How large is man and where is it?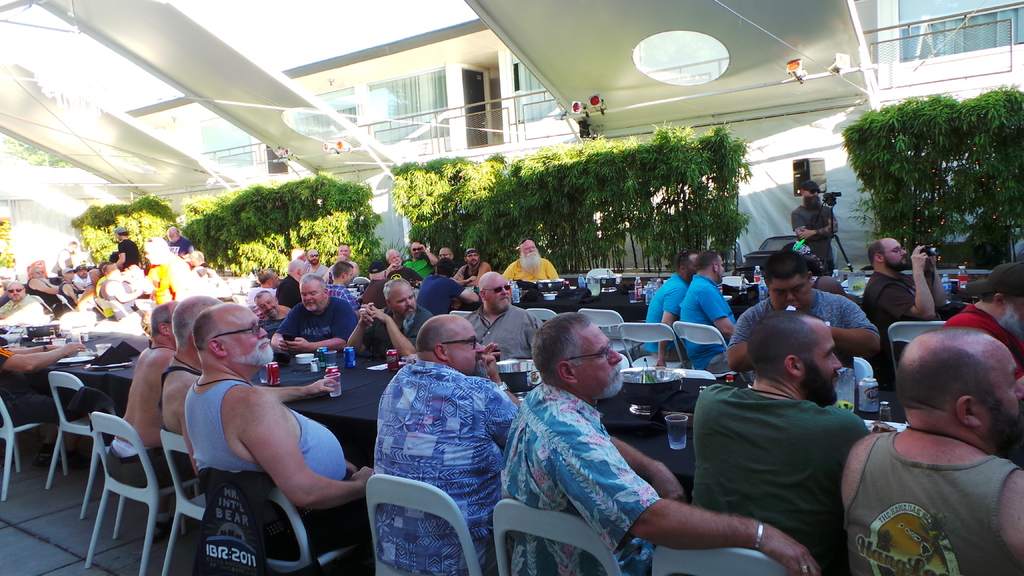
Bounding box: 465 271 540 363.
